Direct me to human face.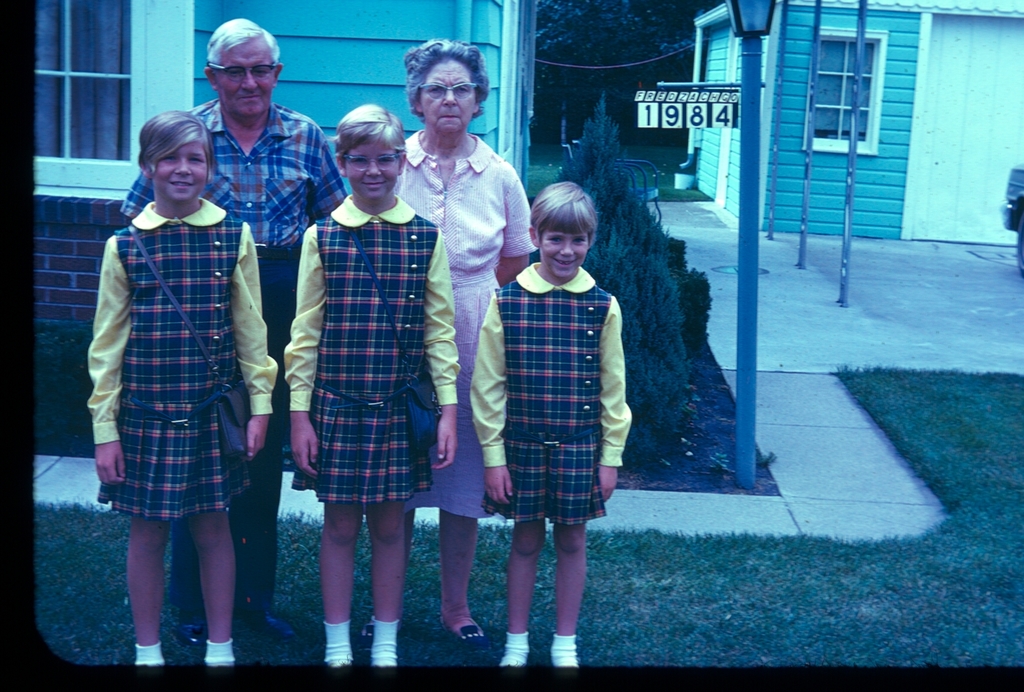
Direction: (x1=422, y1=60, x2=477, y2=136).
